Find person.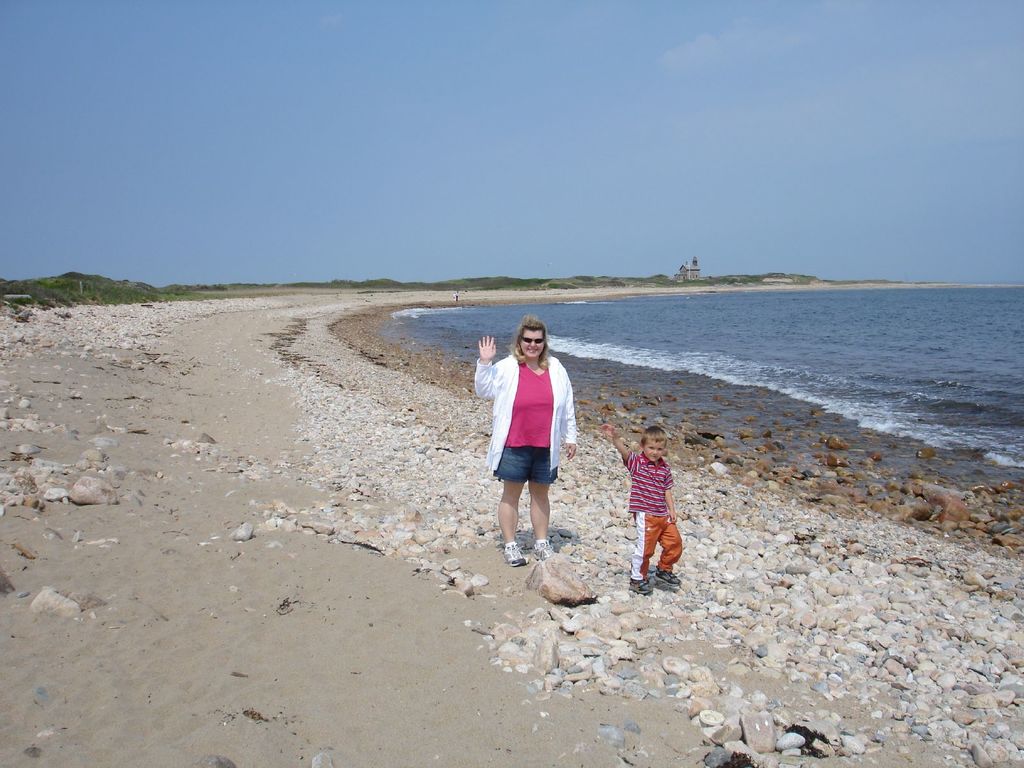
Rect(600, 426, 684, 593).
